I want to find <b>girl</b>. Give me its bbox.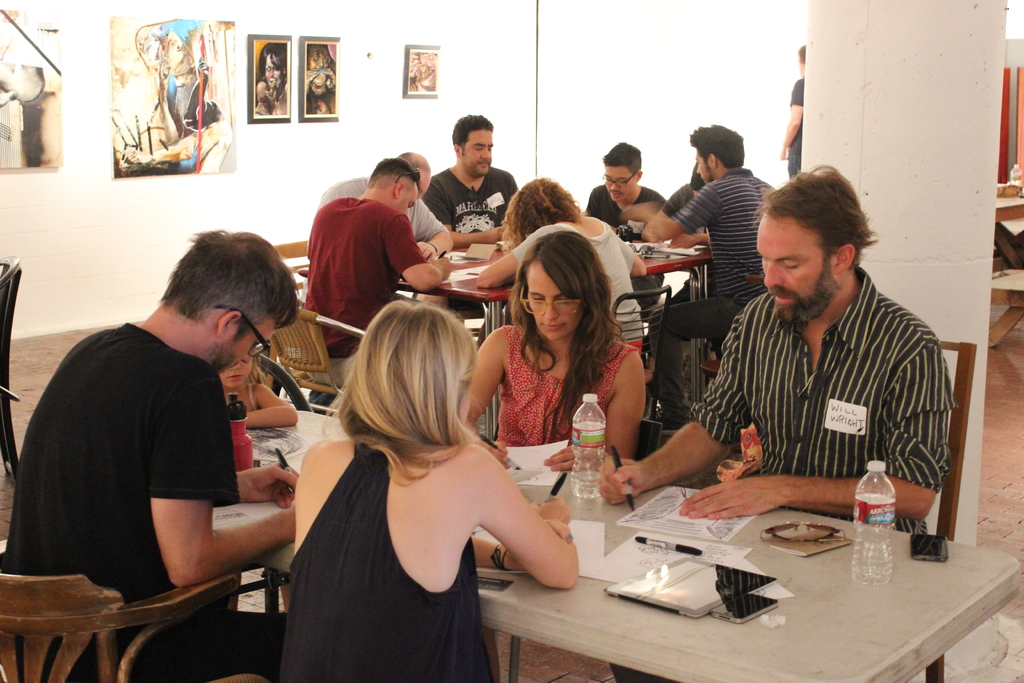
276:303:588:679.
